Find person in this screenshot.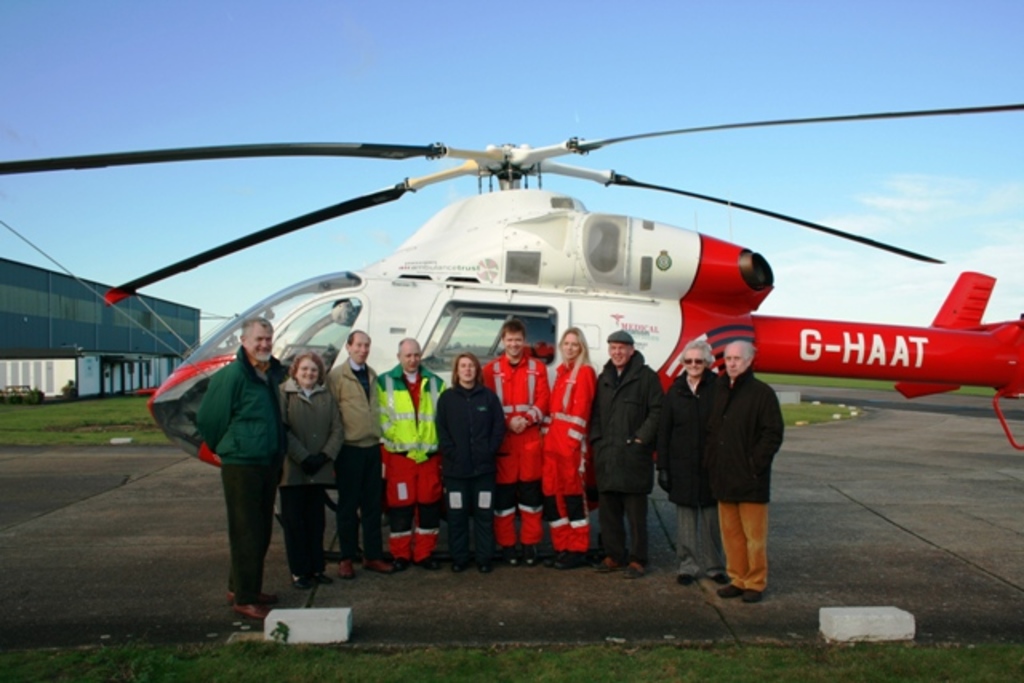
The bounding box for person is select_region(710, 338, 784, 614).
